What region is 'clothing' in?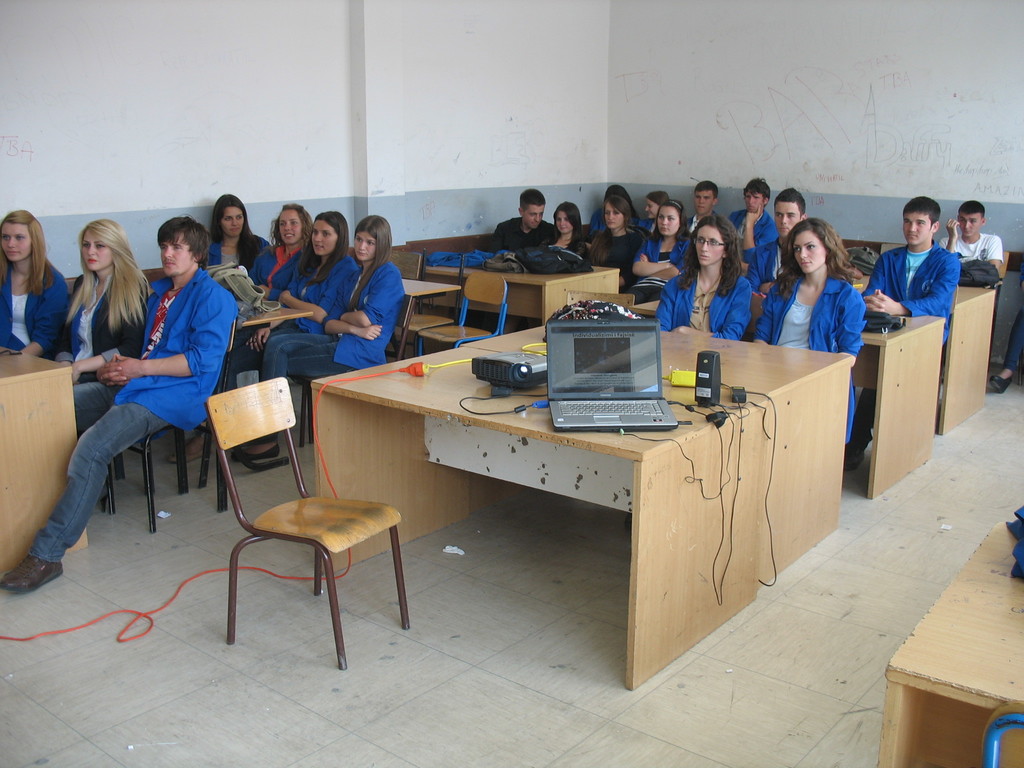
948:221:1003:286.
